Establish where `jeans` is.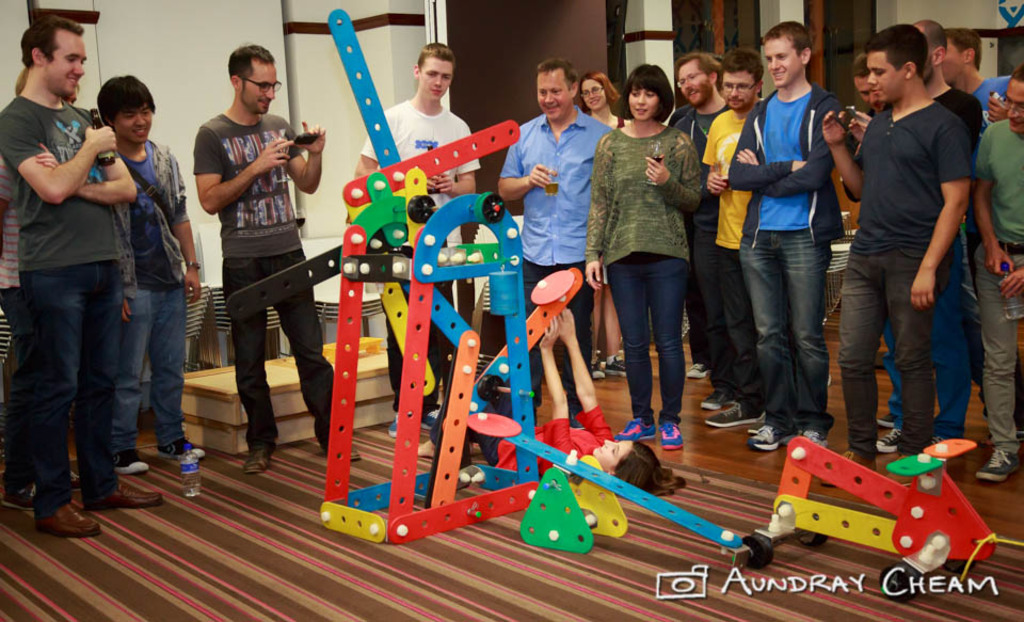
Established at <region>121, 285, 185, 452</region>.
